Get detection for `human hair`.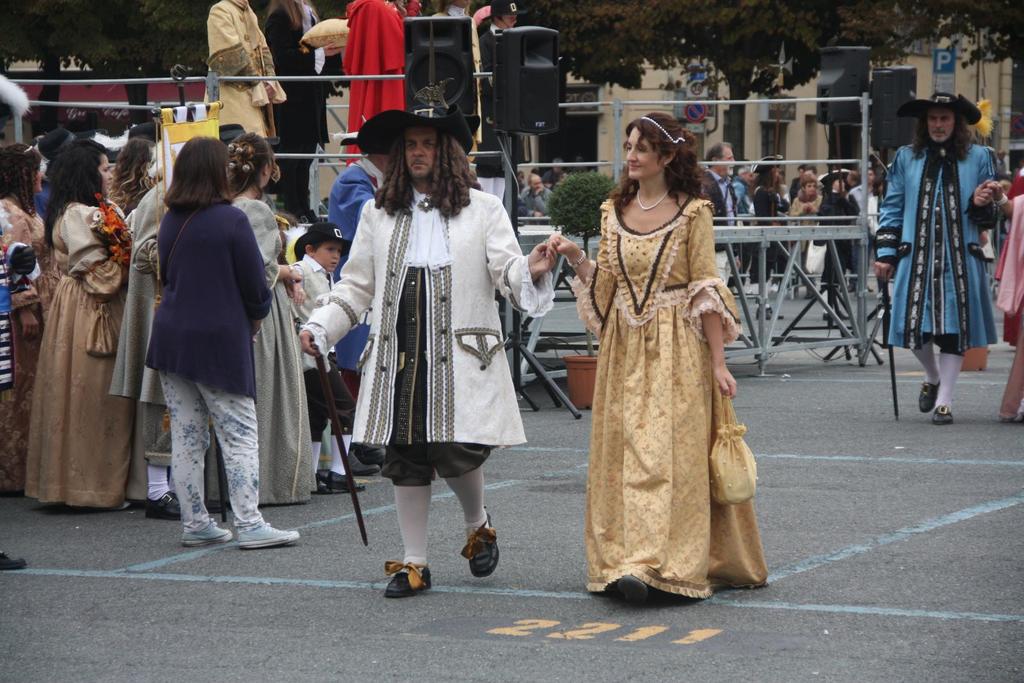
Detection: select_region(166, 133, 241, 205).
